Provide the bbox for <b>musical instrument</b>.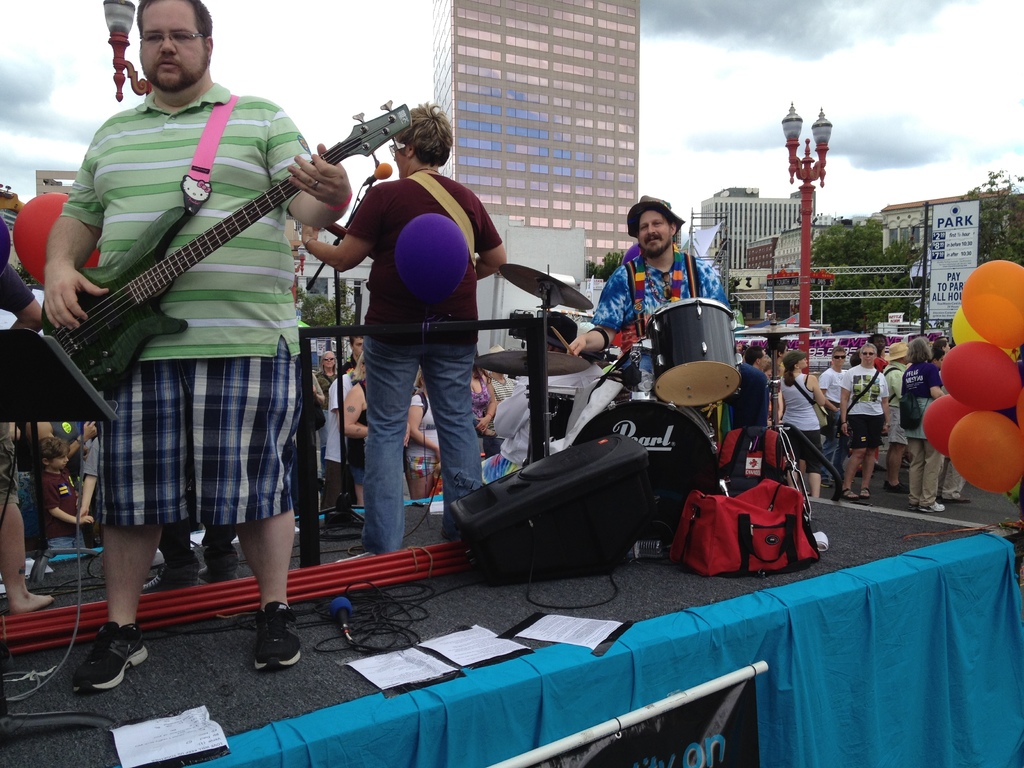
region(573, 384, 723, 550).
